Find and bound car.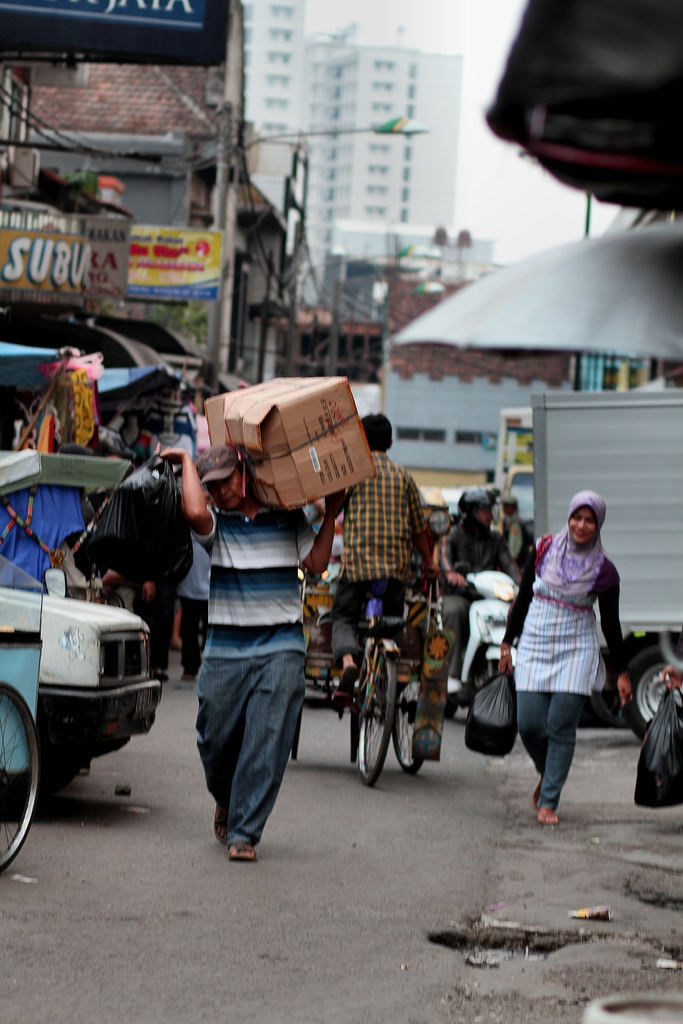
Bound: [left=0, top=589, right=165, bottom=790].
